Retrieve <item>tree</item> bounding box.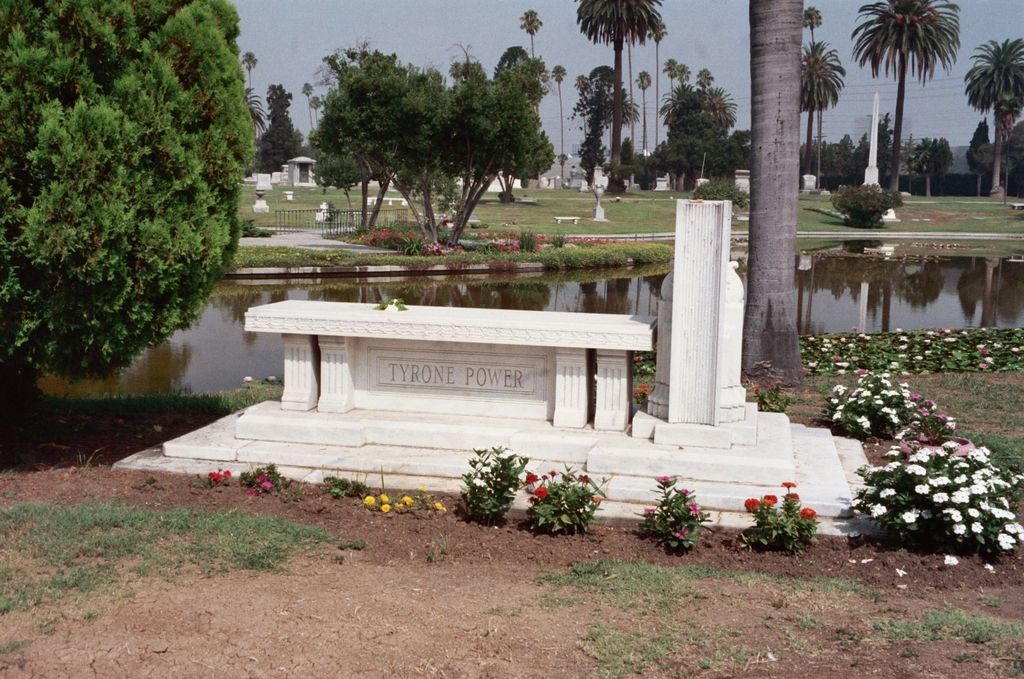
Bounding box: (x1=662, y1=51, x2=699, y2=151).
